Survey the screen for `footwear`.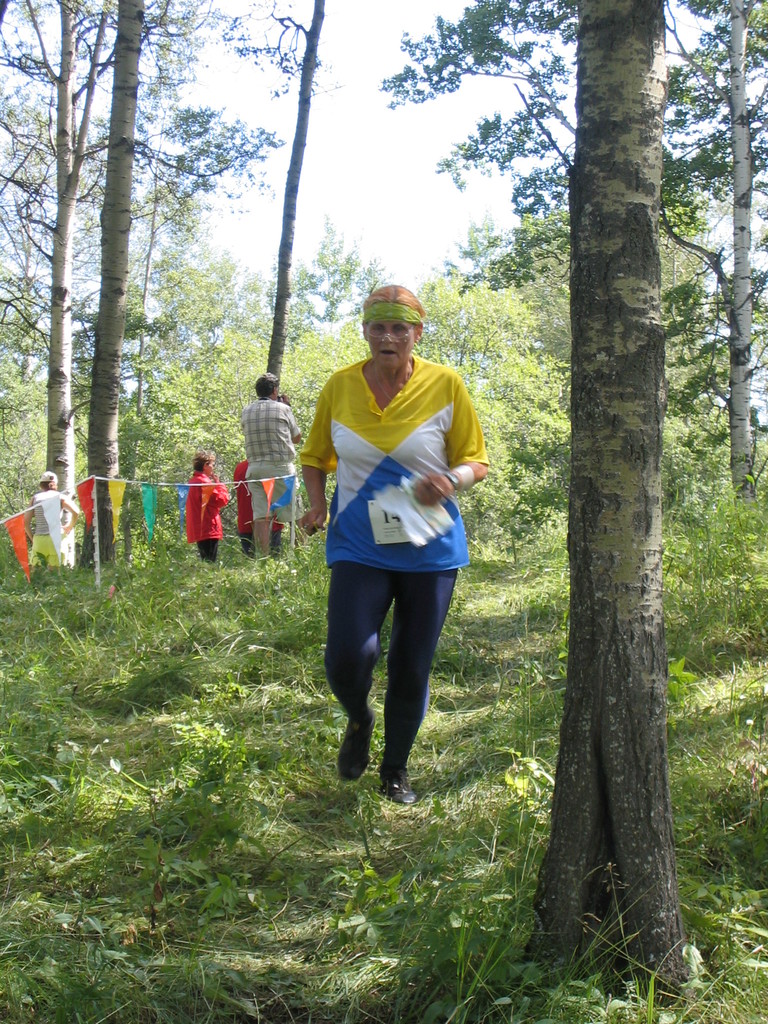
Survey found: 336:713:371:790.
